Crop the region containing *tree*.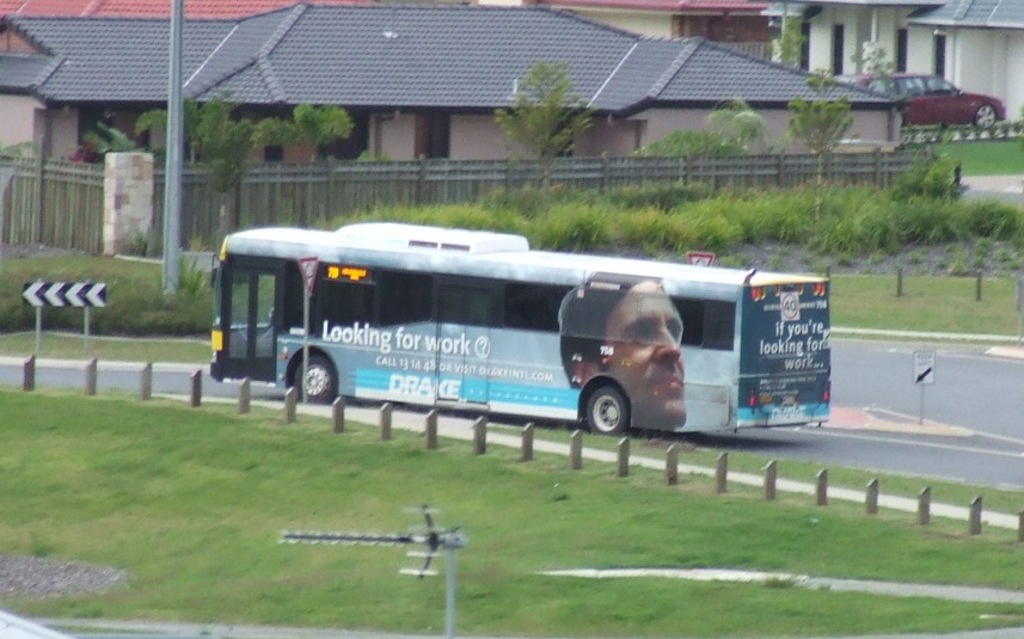
Crop region: left=707, top=90, right=766, bottom=154.
